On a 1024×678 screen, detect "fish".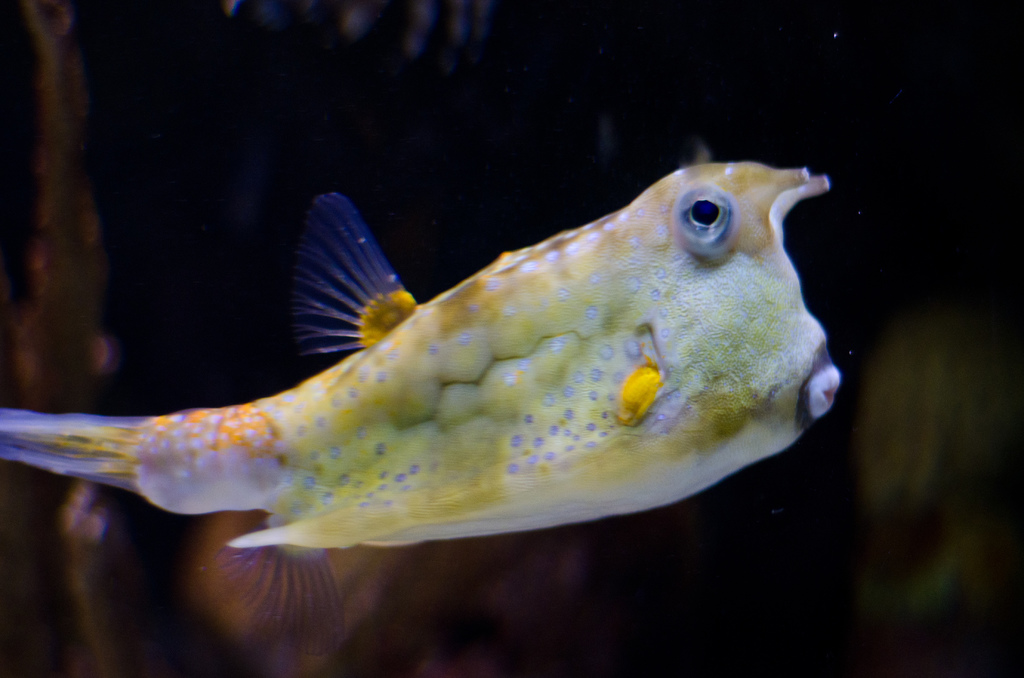
bbox=(6, 150, 854, 622).
